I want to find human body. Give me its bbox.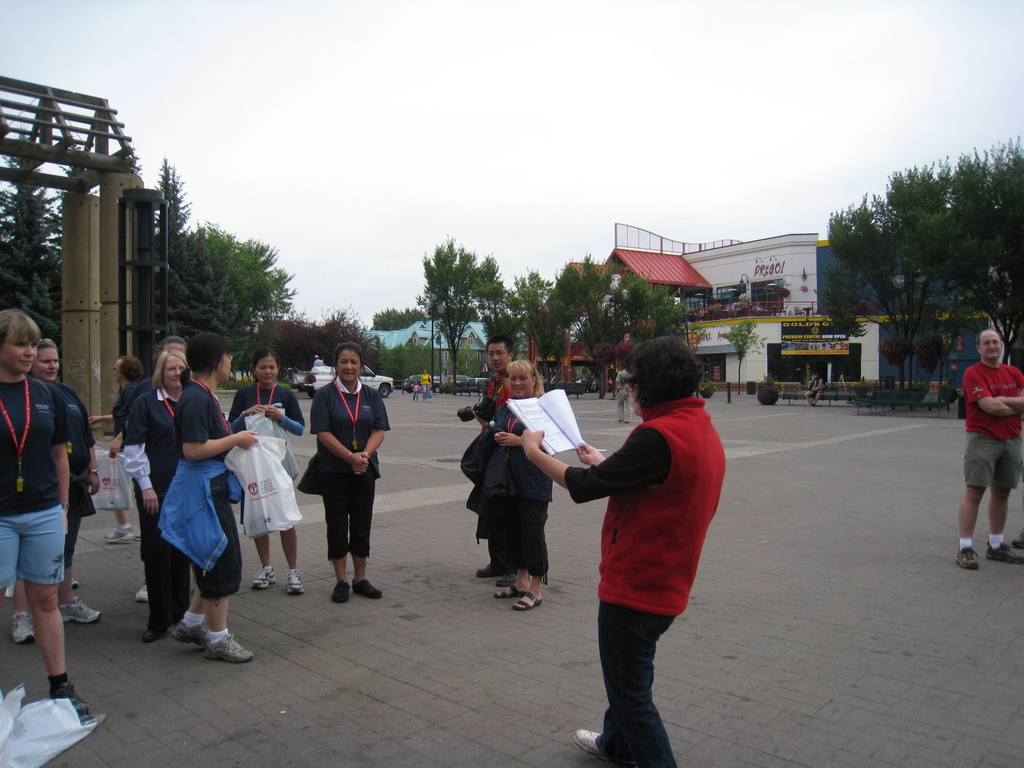
bbox(518, 337, 724, 767).
